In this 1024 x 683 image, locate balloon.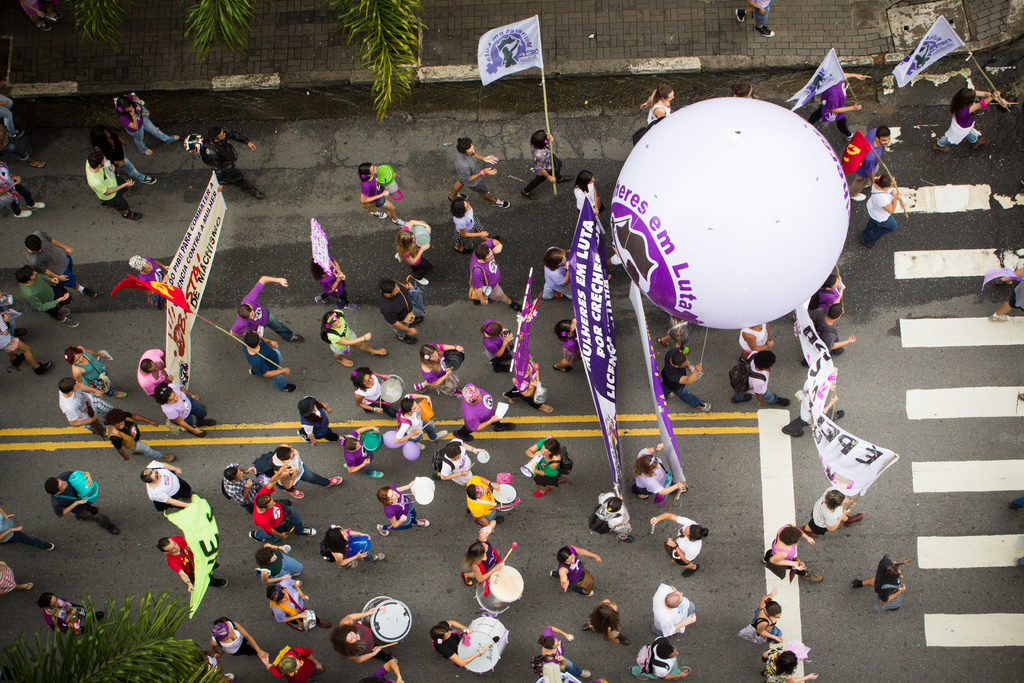
Bounding box: bbox=(607, 98, 855, 336).
